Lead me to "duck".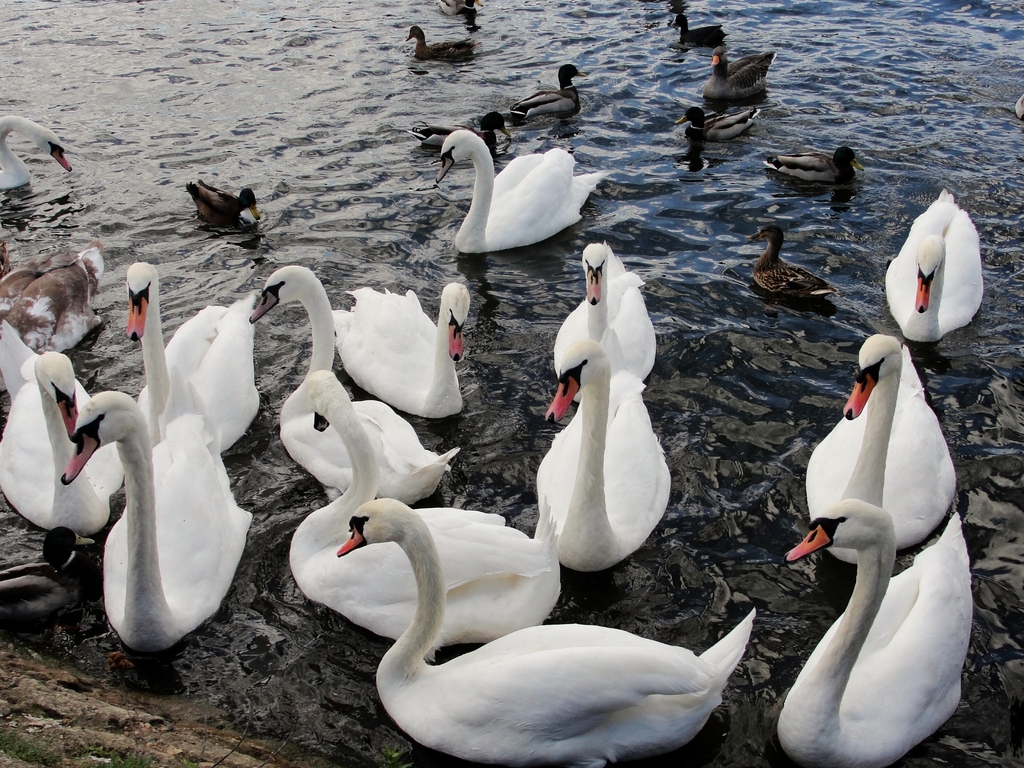
Lead to l=509, t=63, r=588, b=117.
